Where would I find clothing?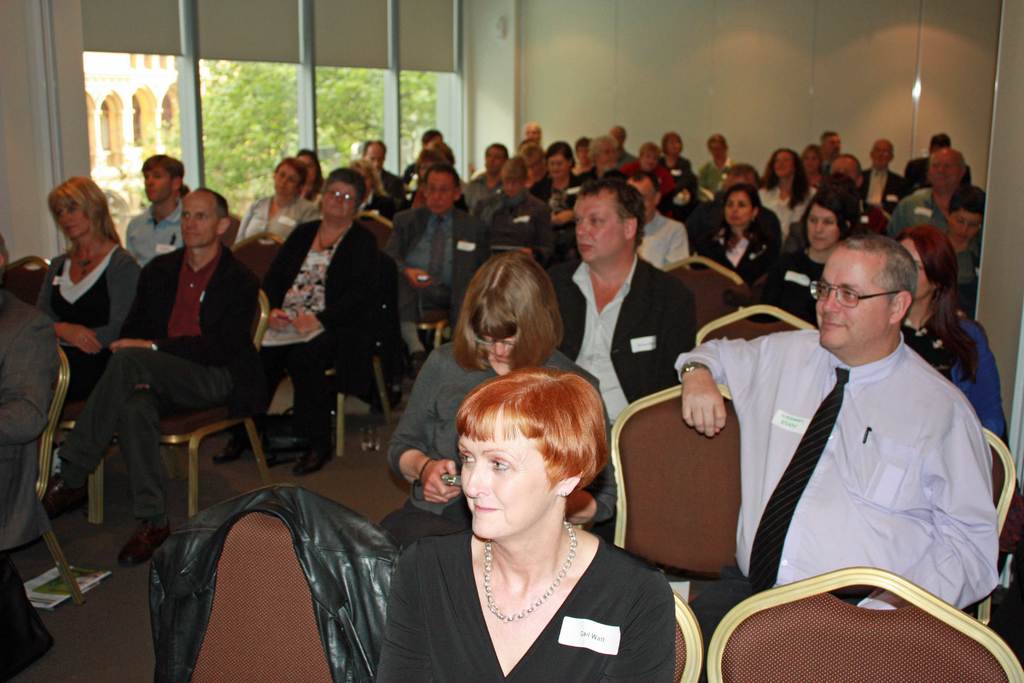
At bbox(379, 523, 681, 682).
